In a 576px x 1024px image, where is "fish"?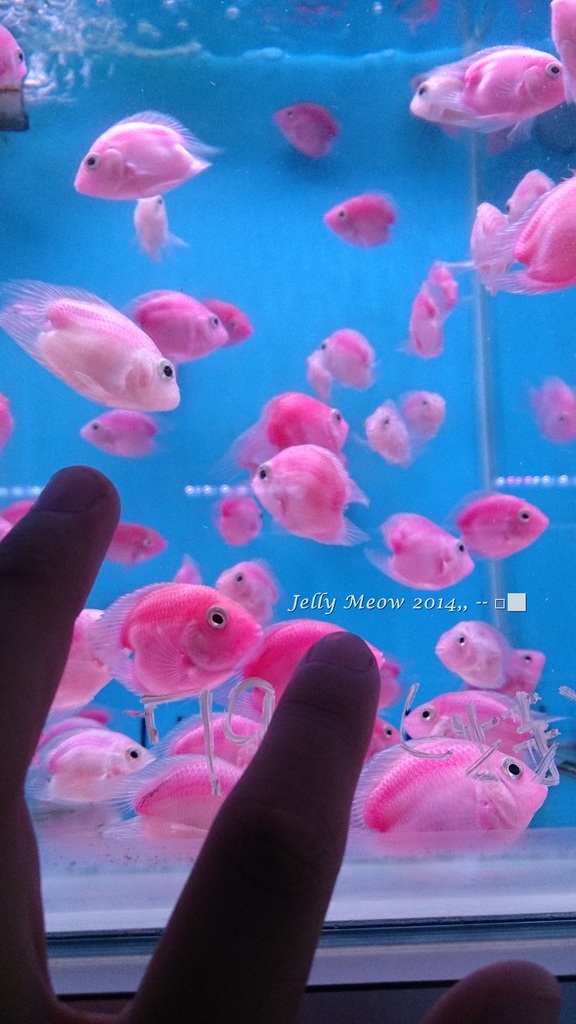
<box>501,177,552,225</box>.
